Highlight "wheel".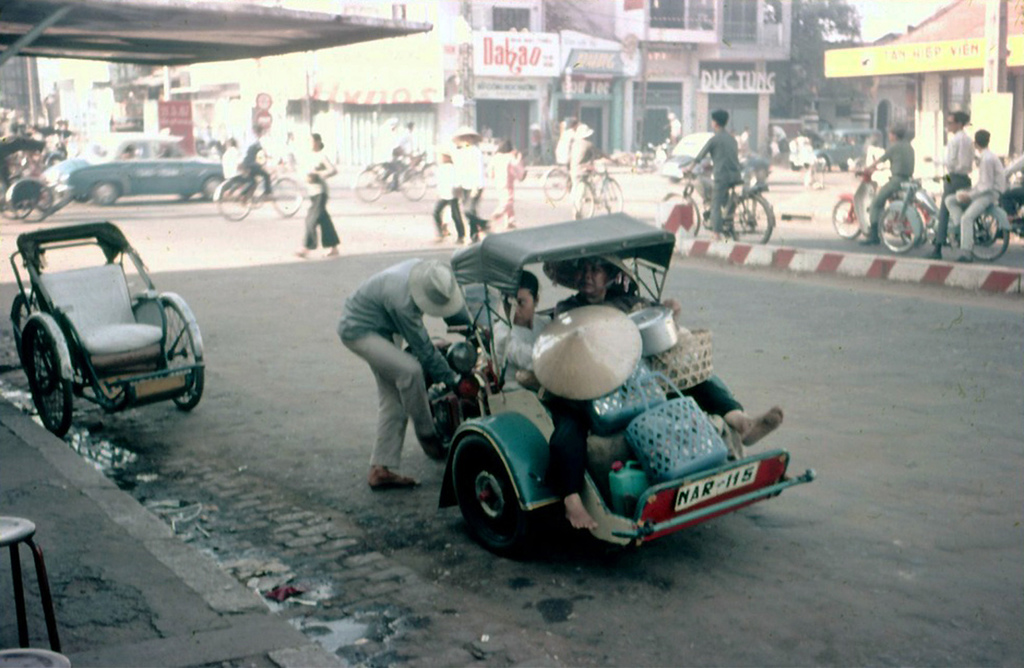
Highlighted region: select_region(25, 316, 79, 440).
